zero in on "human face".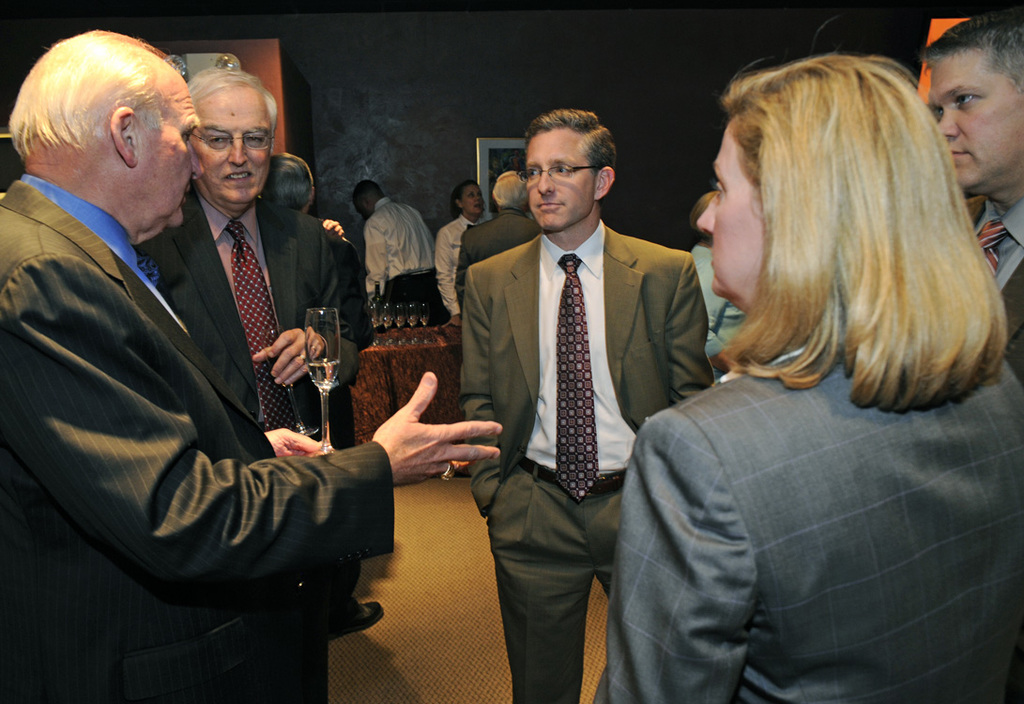
Zeroed in: locate(925, 49, 1023, 189).
